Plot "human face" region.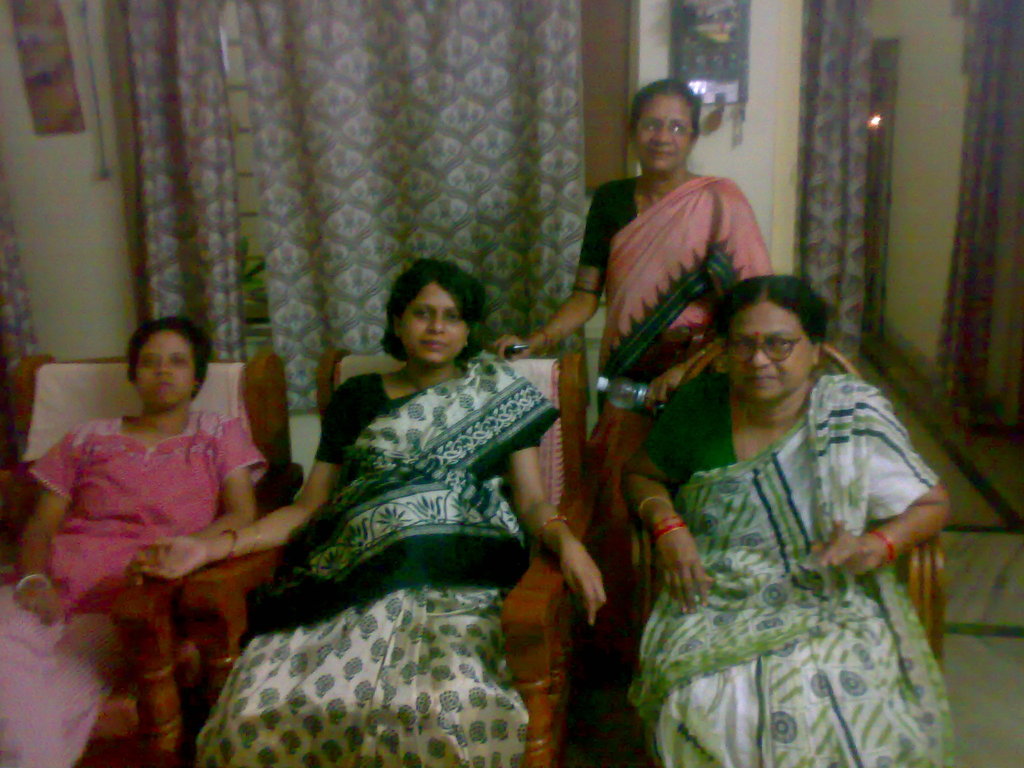
Plotted at x1=727 y1=305 x2=810 y2=399.
